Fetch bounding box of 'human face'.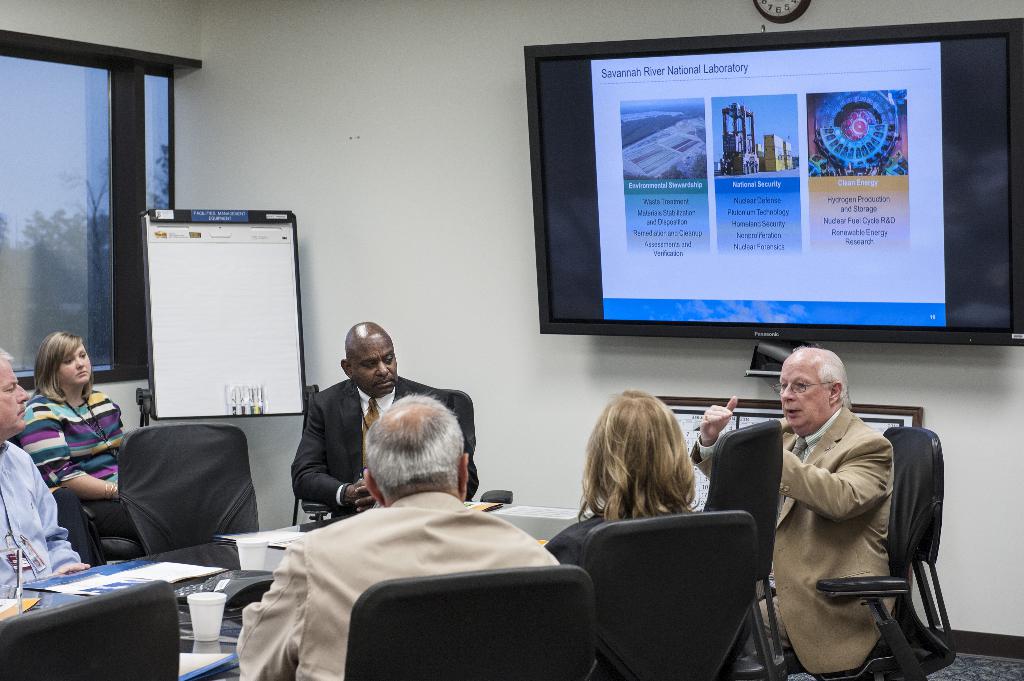
Bbox: 0:358:31:431.
